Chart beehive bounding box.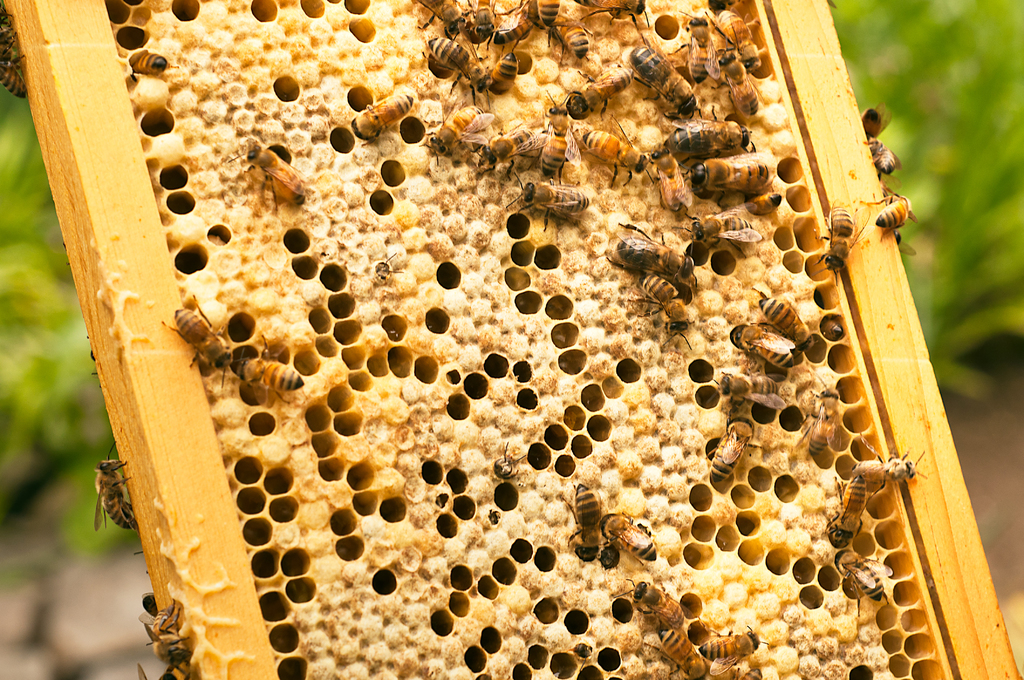
Charted: [0, 0, 1023, 679].
